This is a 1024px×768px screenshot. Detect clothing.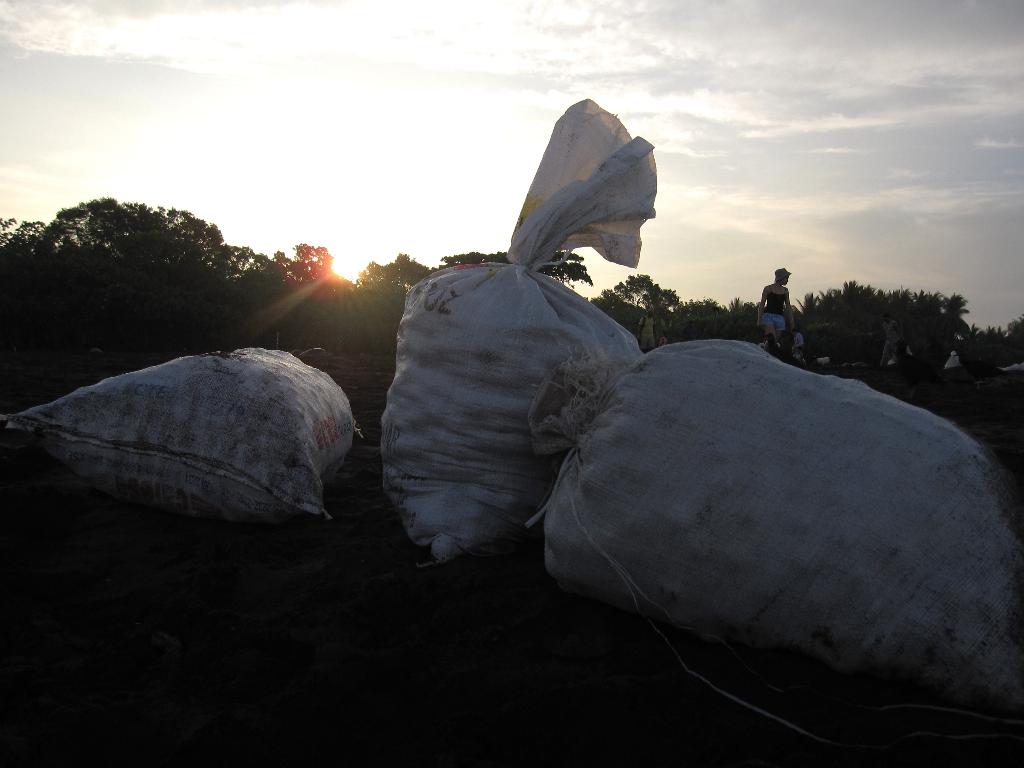
(883,319,904,367).
